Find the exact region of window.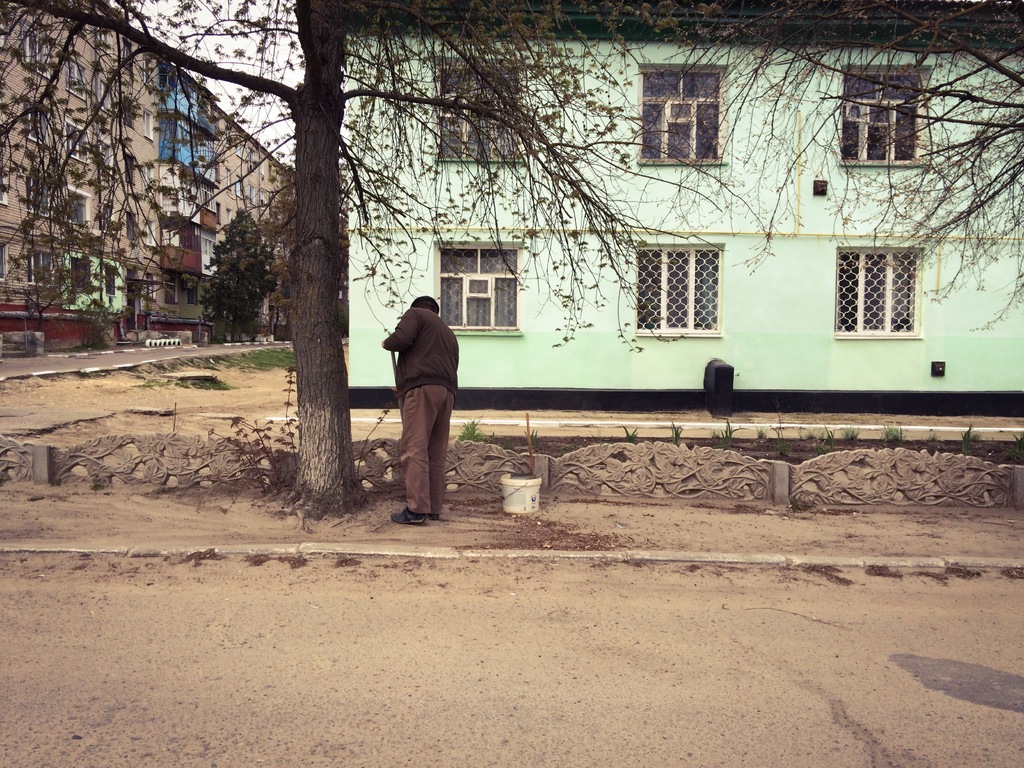
Exact region: <region>840, 68, 925, 165</region>.
